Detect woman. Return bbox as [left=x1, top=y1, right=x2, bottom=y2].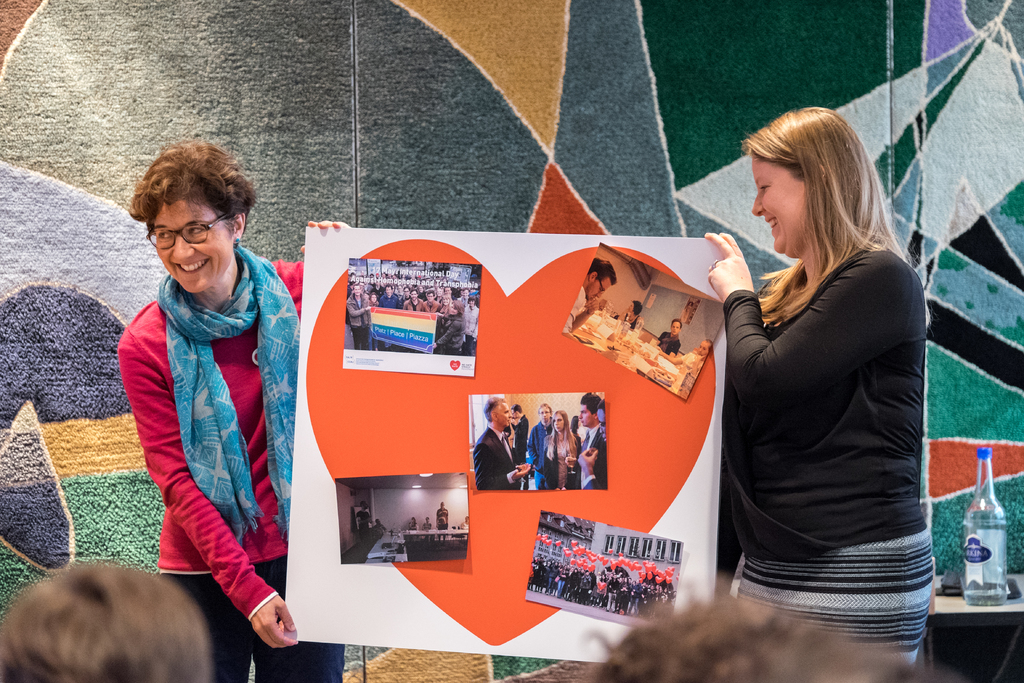
[left=112, top=136, right=344, bottom=682].
